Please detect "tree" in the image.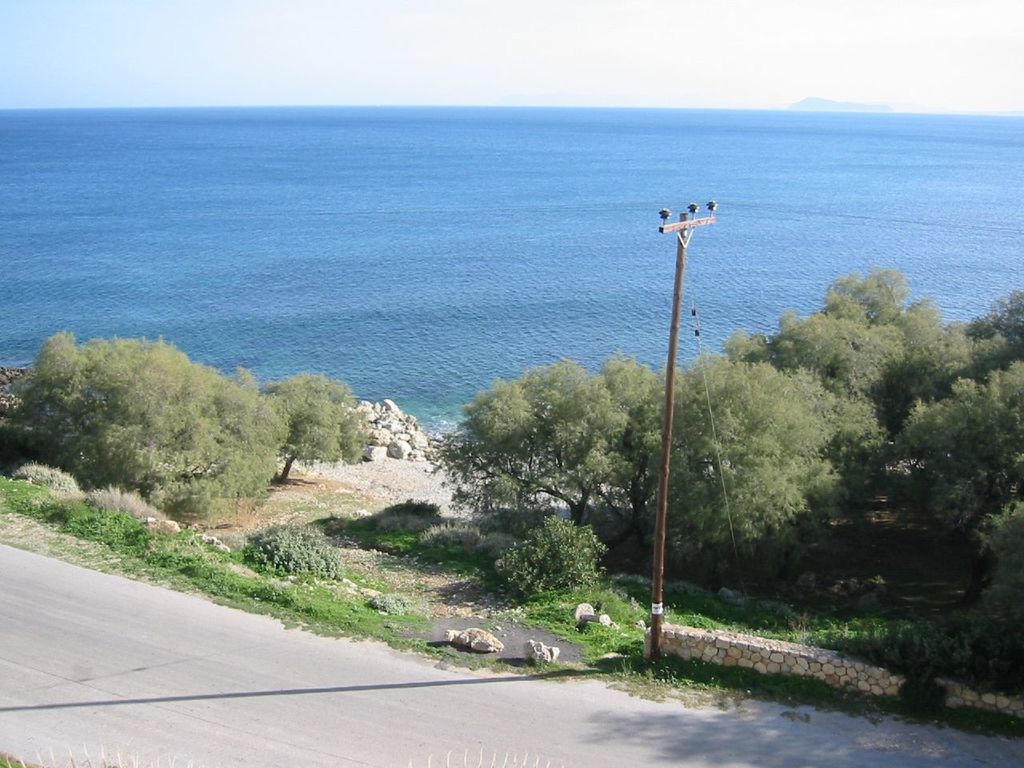
(247,368,387,482).
